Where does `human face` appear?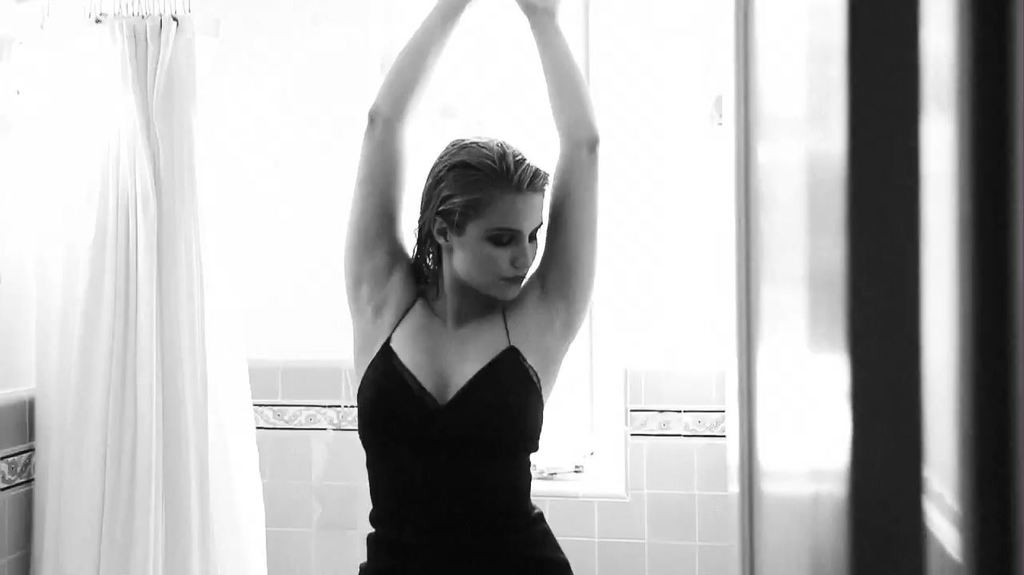
Appears at rect(451, 187, 544, 300).
